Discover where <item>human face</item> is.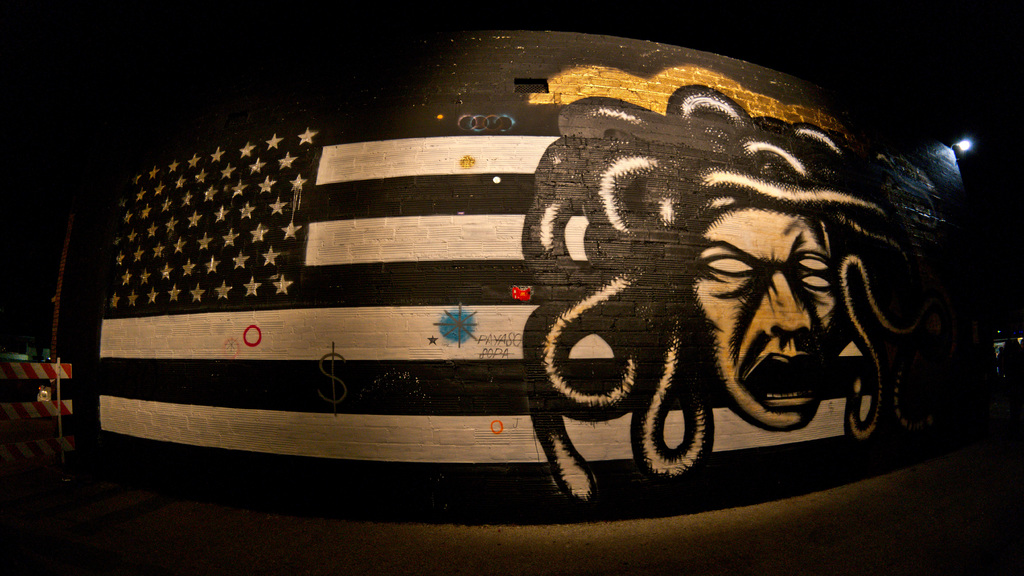
Discovered at l=696, t=197, r=862, b=431.
